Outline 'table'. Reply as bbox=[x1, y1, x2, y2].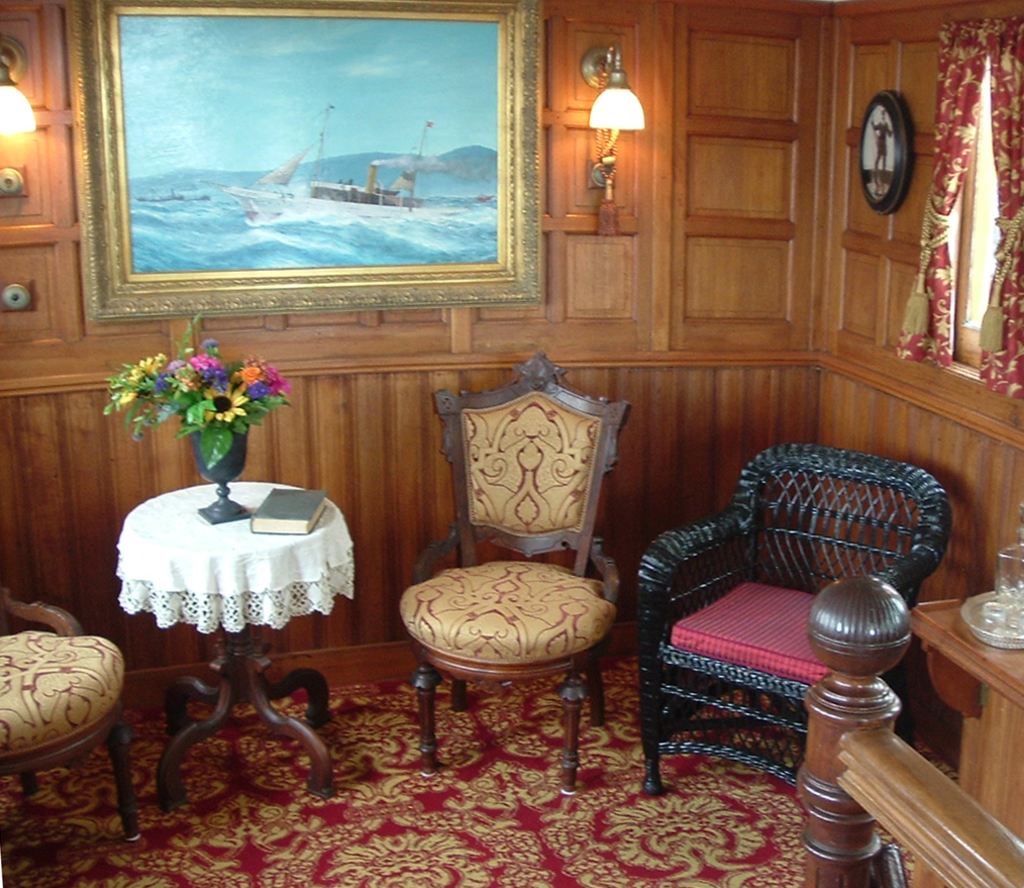
bbox=[95, 478, 355, 707].
